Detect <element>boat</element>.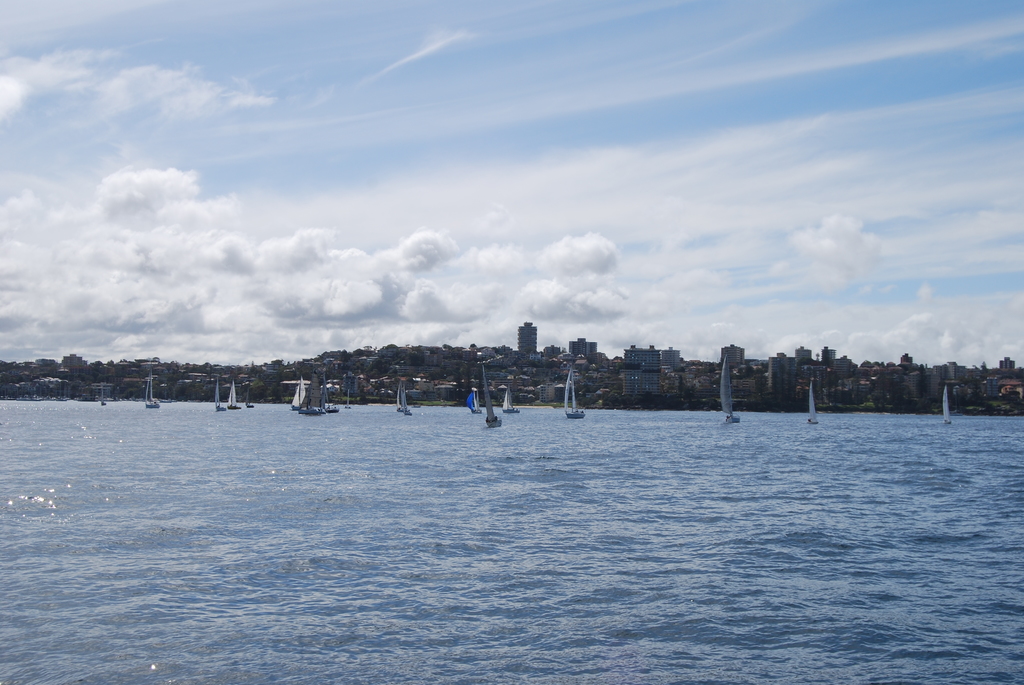
Detected at box(466, 383, 485, 414).
